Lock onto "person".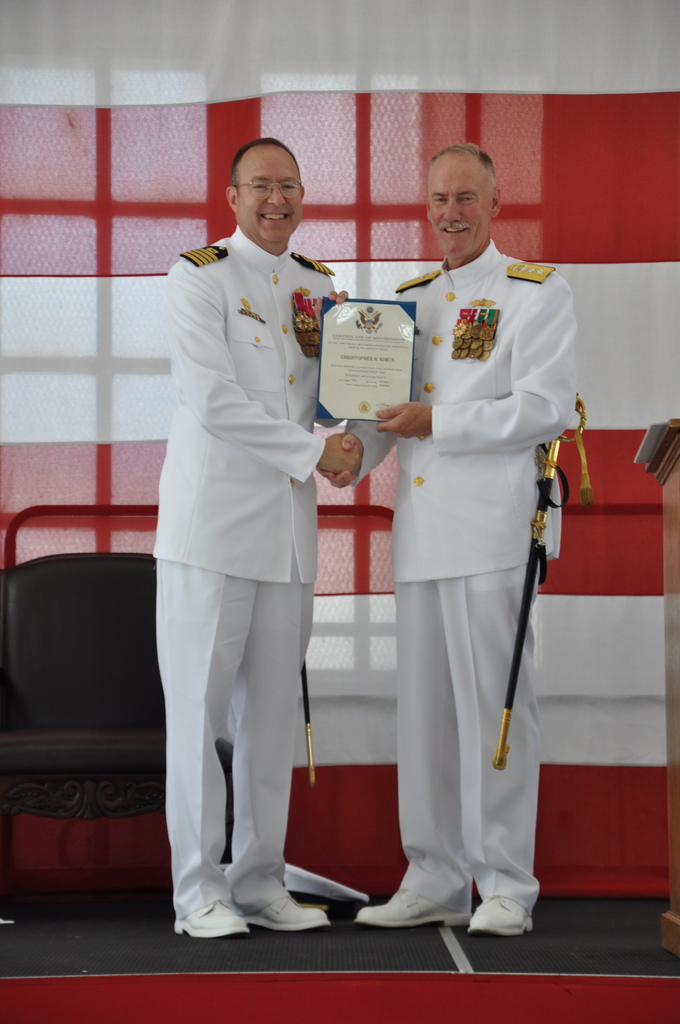
Locked: [161, 135, 364, 943].
